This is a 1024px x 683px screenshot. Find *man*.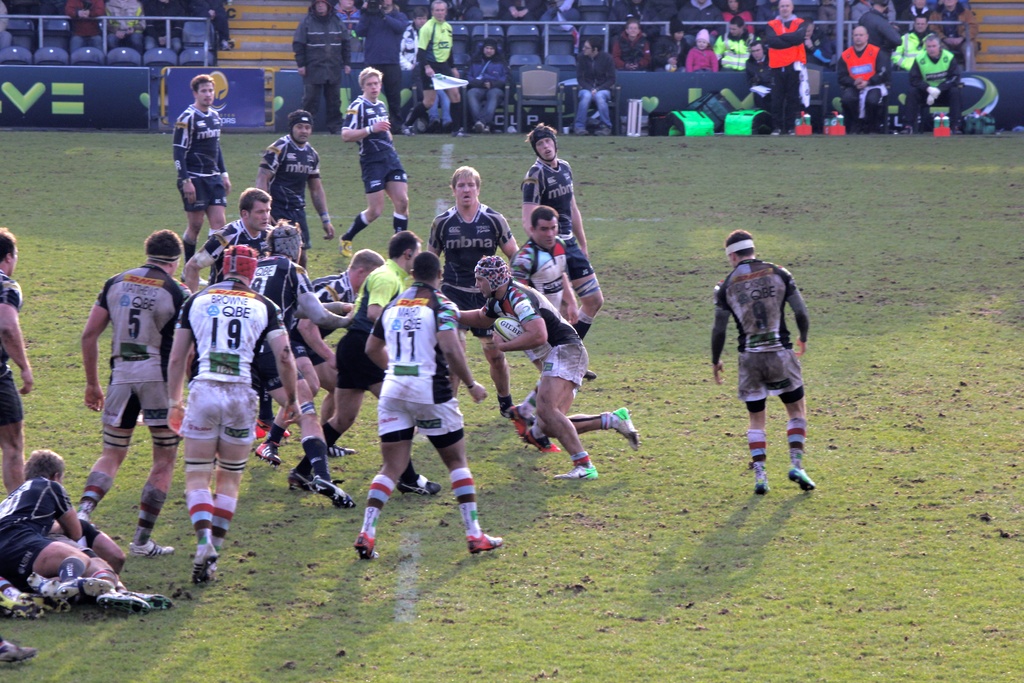
Bounding box: (292, 0, 351, 131).
